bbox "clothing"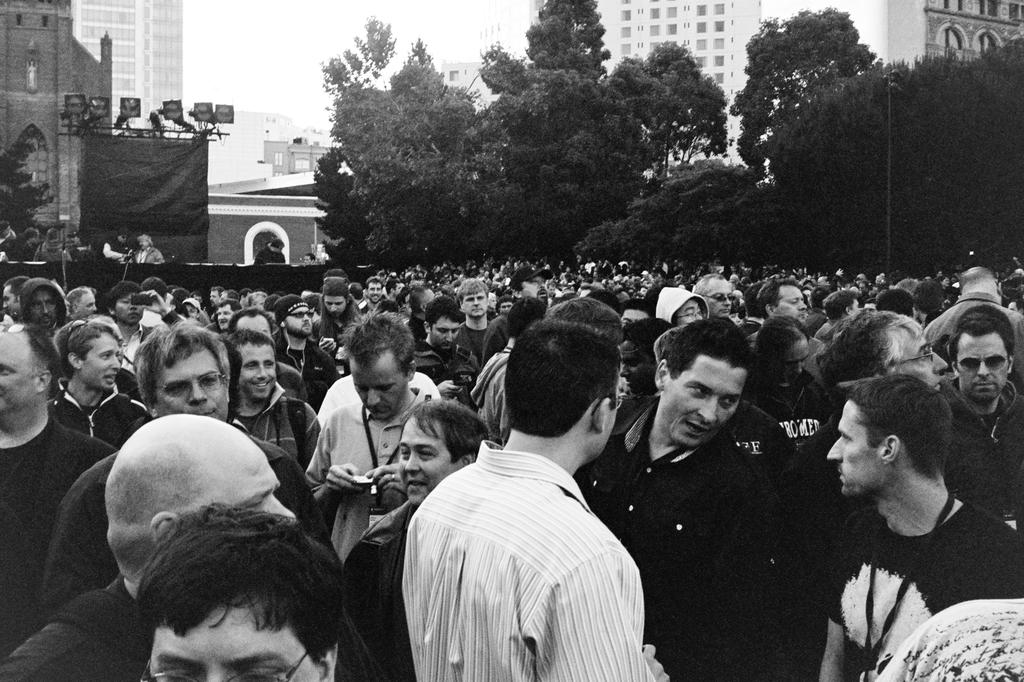
region(415, 330, 490, 377)
